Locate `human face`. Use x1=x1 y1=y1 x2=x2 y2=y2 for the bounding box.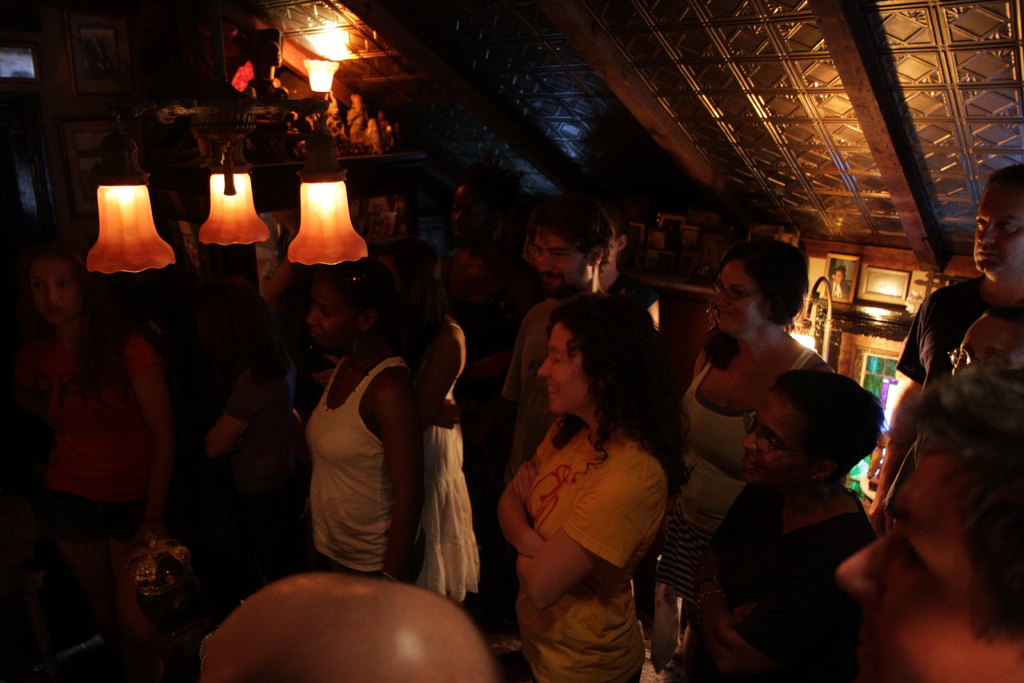
x1=30 y1=258 x2=76 y2=325.
